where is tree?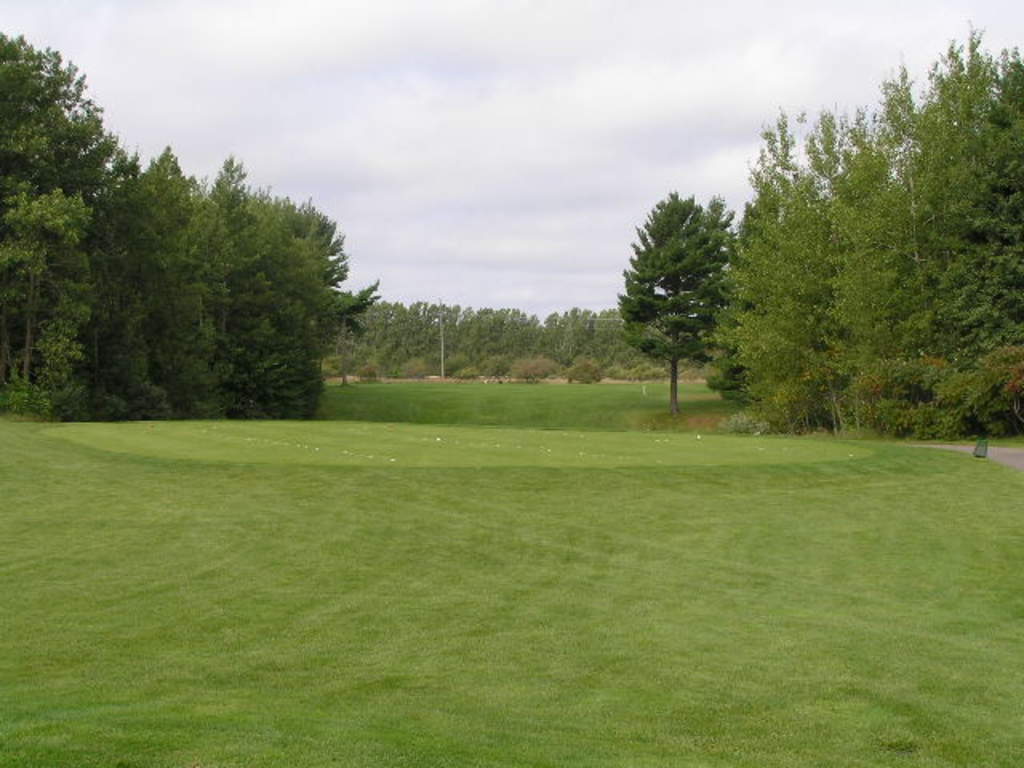
(x1=323, y1=274, x2=710, y2=397).
